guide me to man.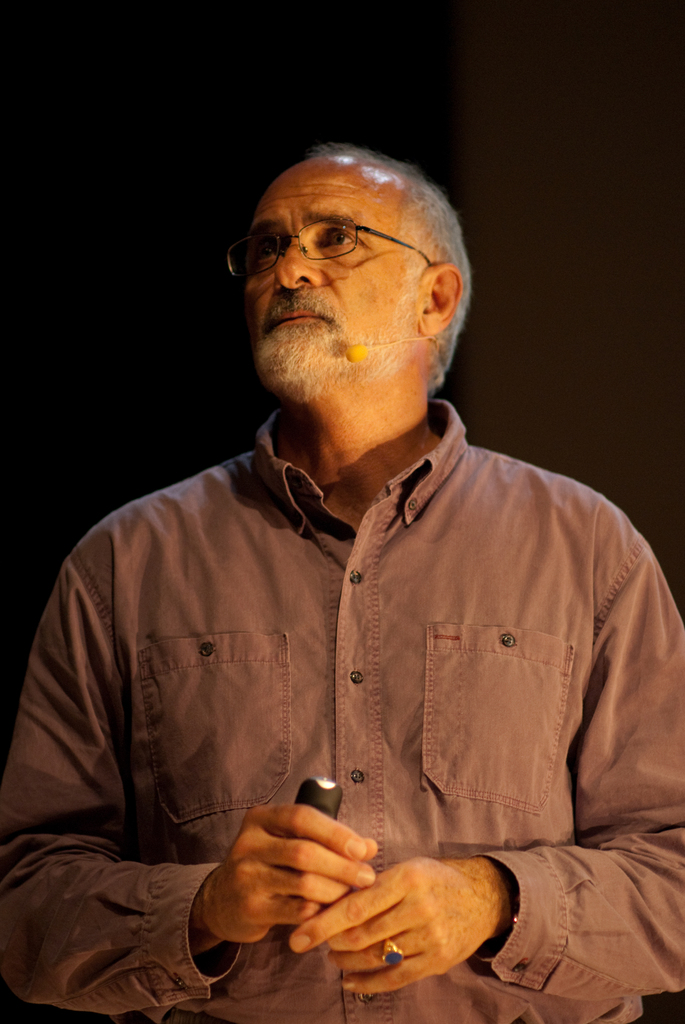
Guidance: detection(11, 100, 684, 1009).
